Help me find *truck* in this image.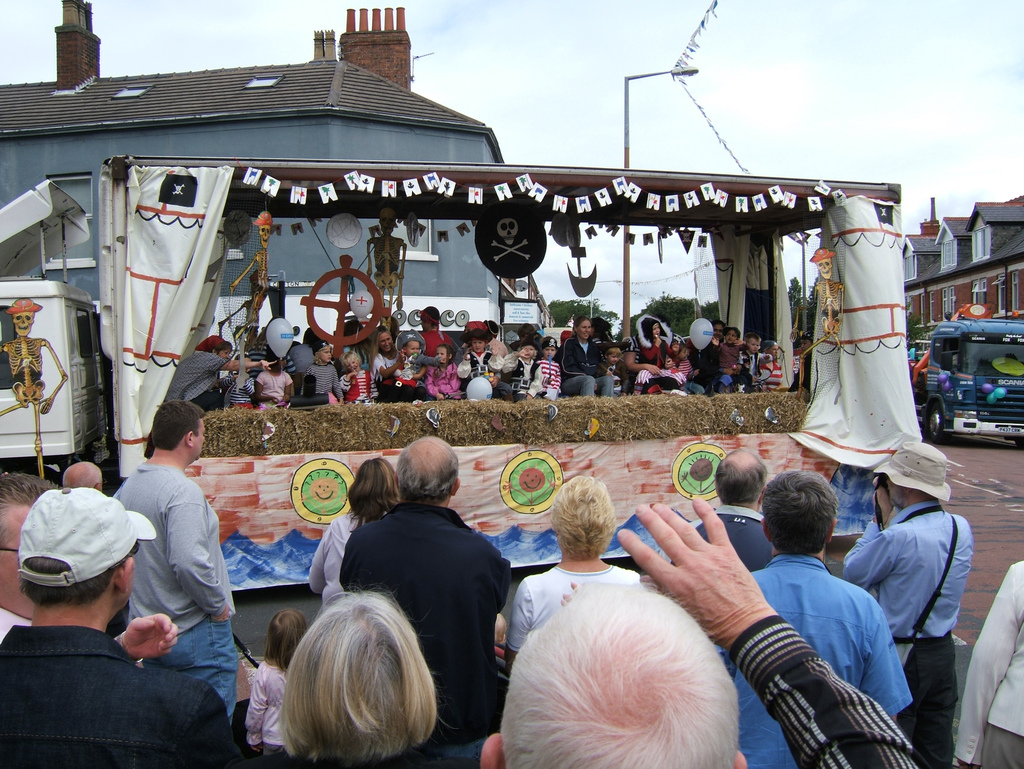
Found it: (2, 151, 101, 488).
